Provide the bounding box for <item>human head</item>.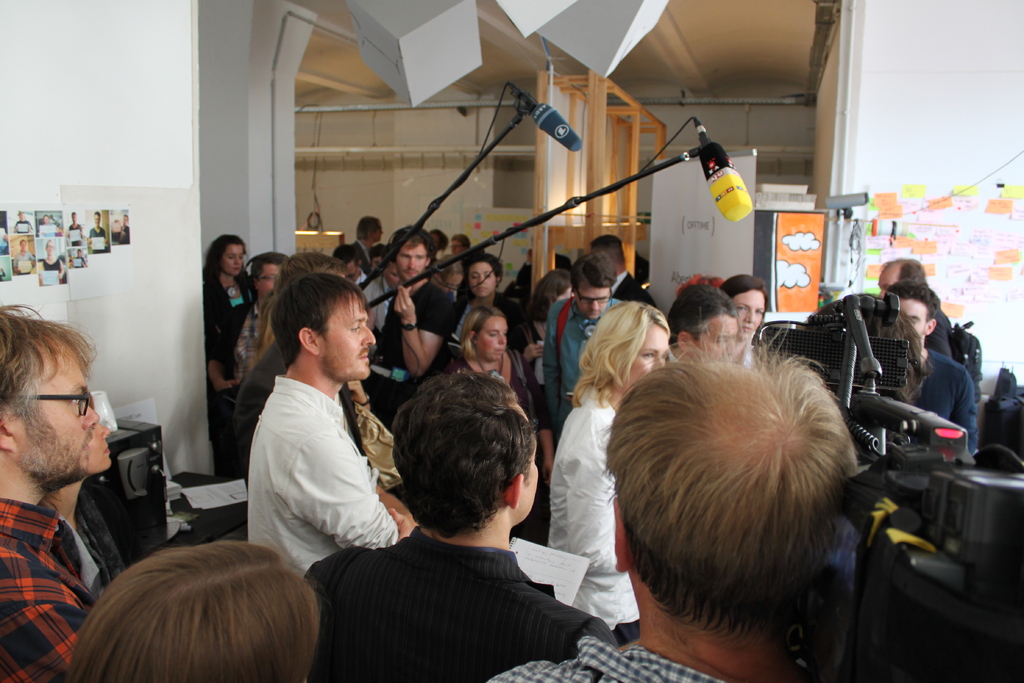
275, 252, 349, 299.
